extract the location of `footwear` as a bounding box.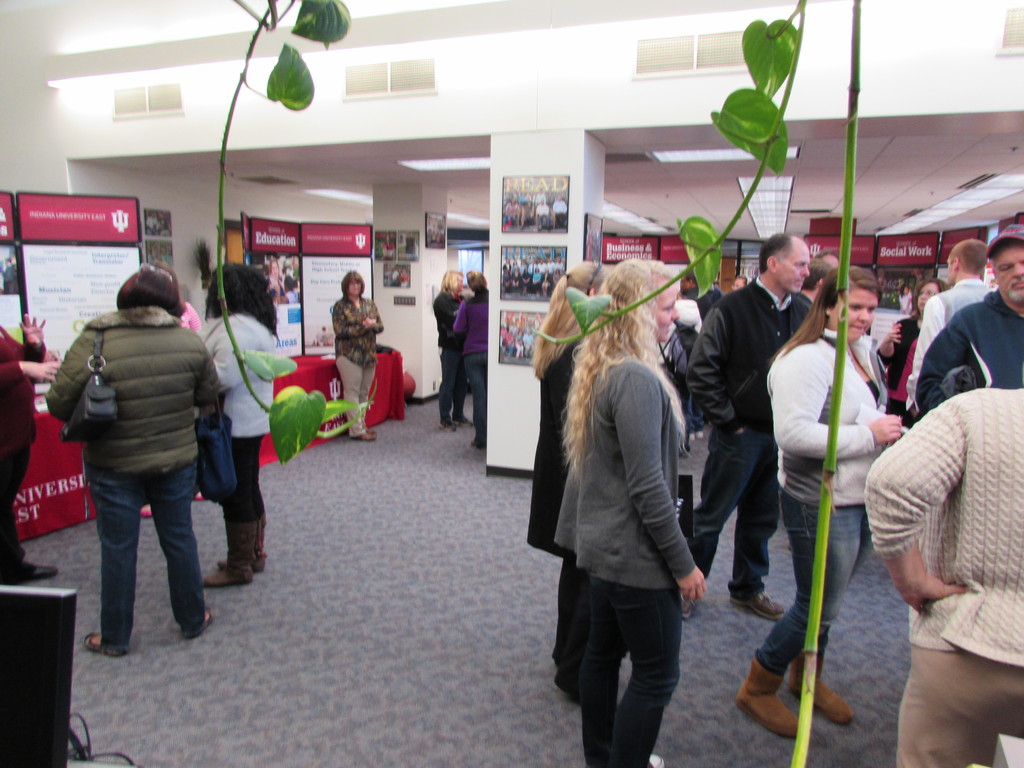
BBox(83, 632, 132, 659).
